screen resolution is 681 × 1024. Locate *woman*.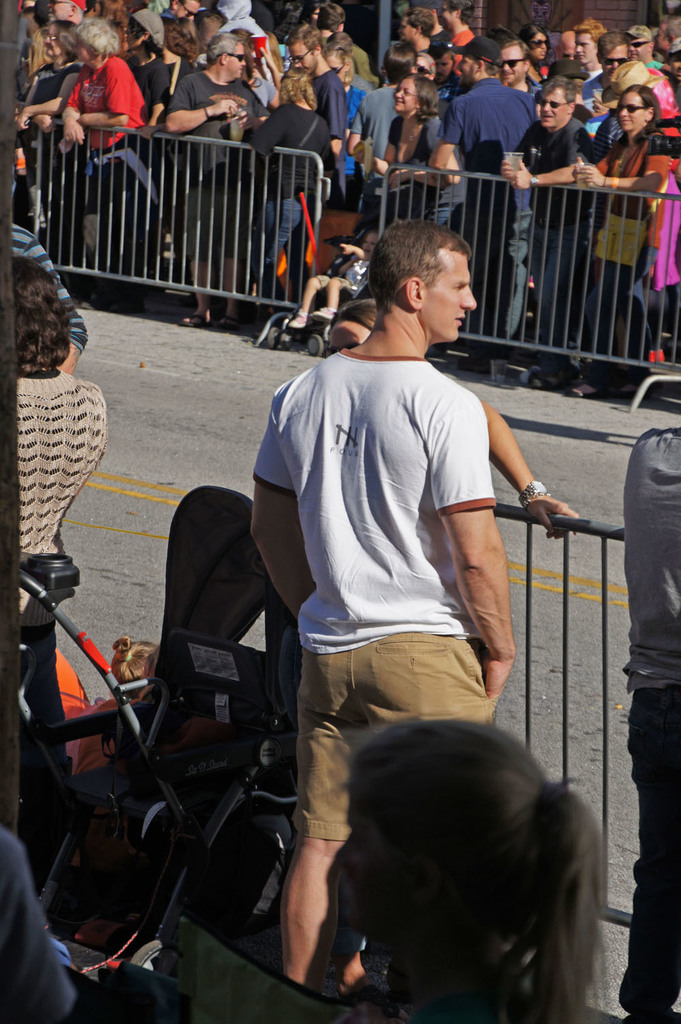
crop(305, 4, 319, 27).
